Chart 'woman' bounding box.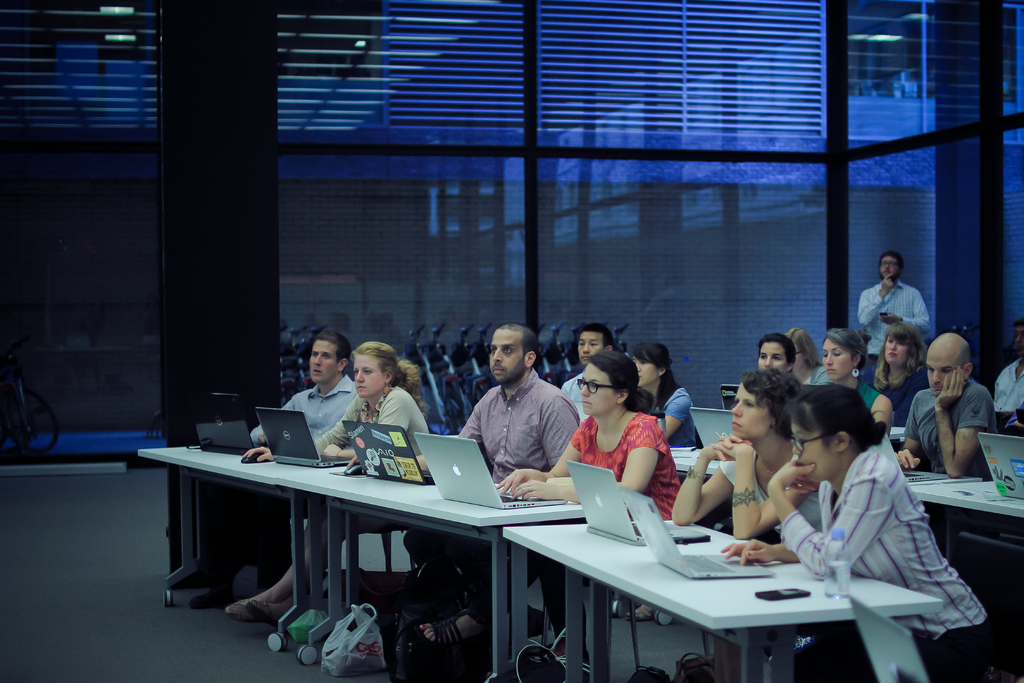
Charted: (x1=816, y1=325, x2=893, y2=432).
